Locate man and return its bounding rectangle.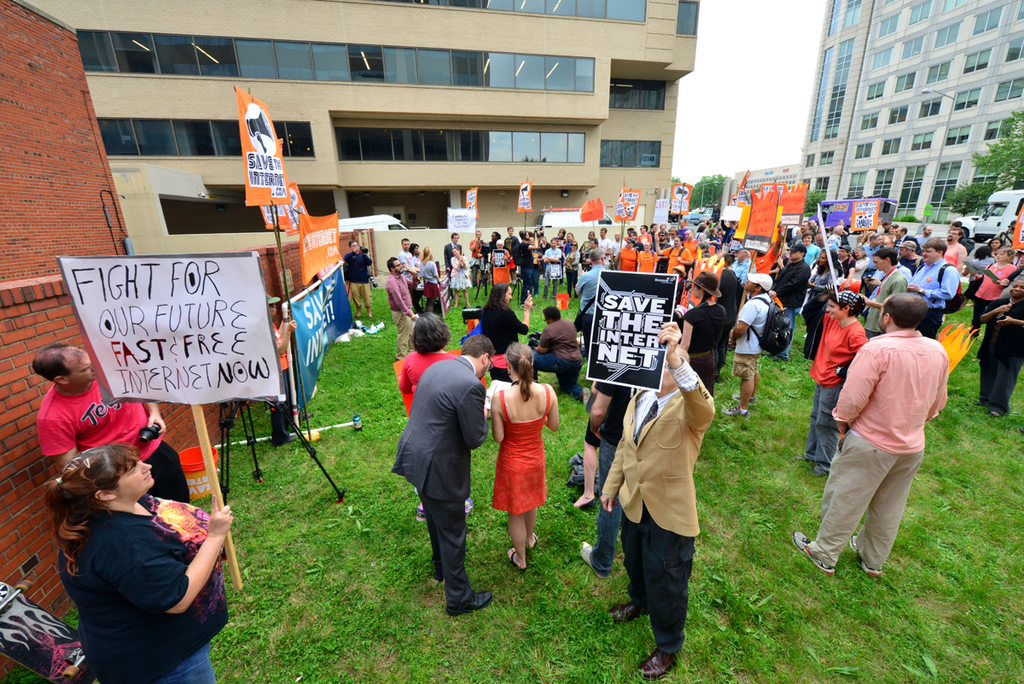
393,234,416,278.
